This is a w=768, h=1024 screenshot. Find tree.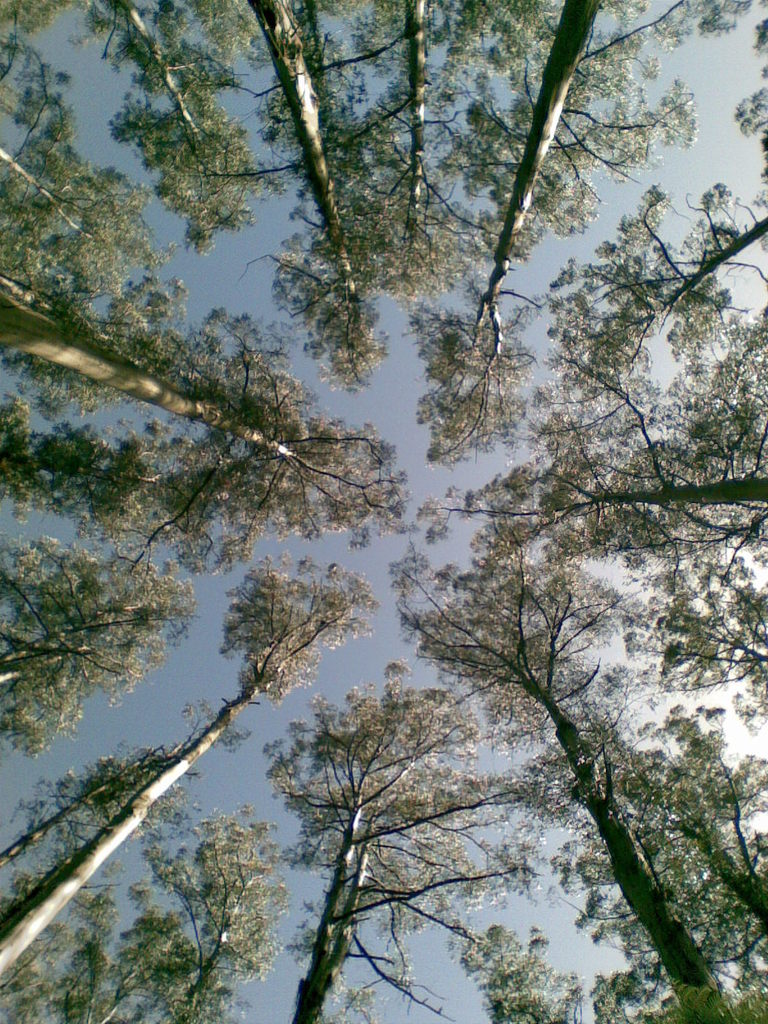
Bounding box: left=636, top=698, right=767, bottom=945.
